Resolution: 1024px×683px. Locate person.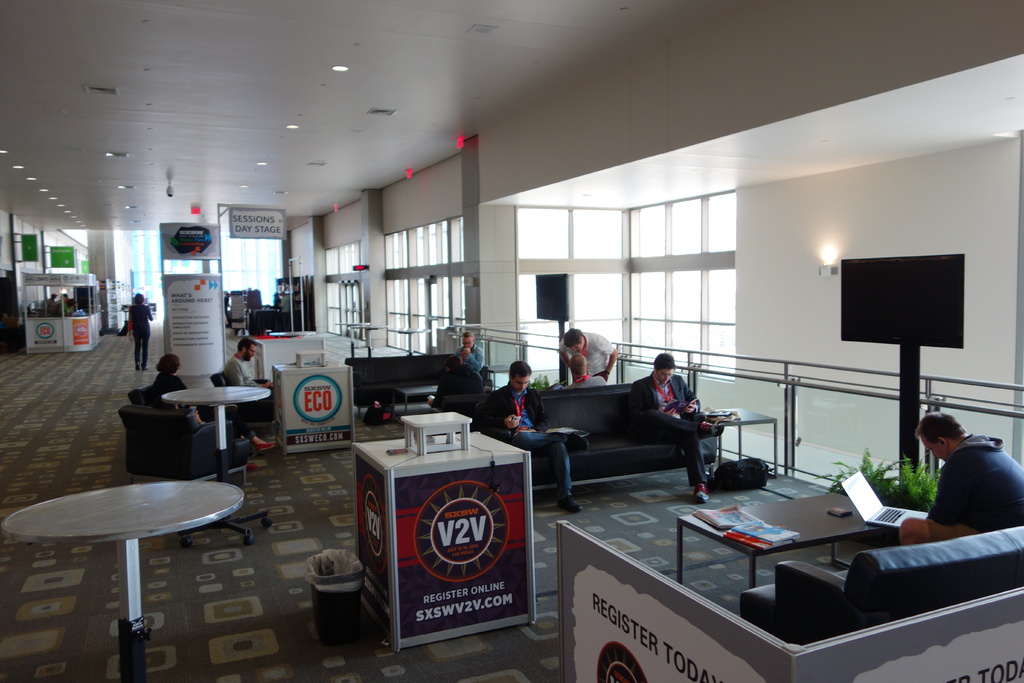
Rect(540, 354, 615, 396).
